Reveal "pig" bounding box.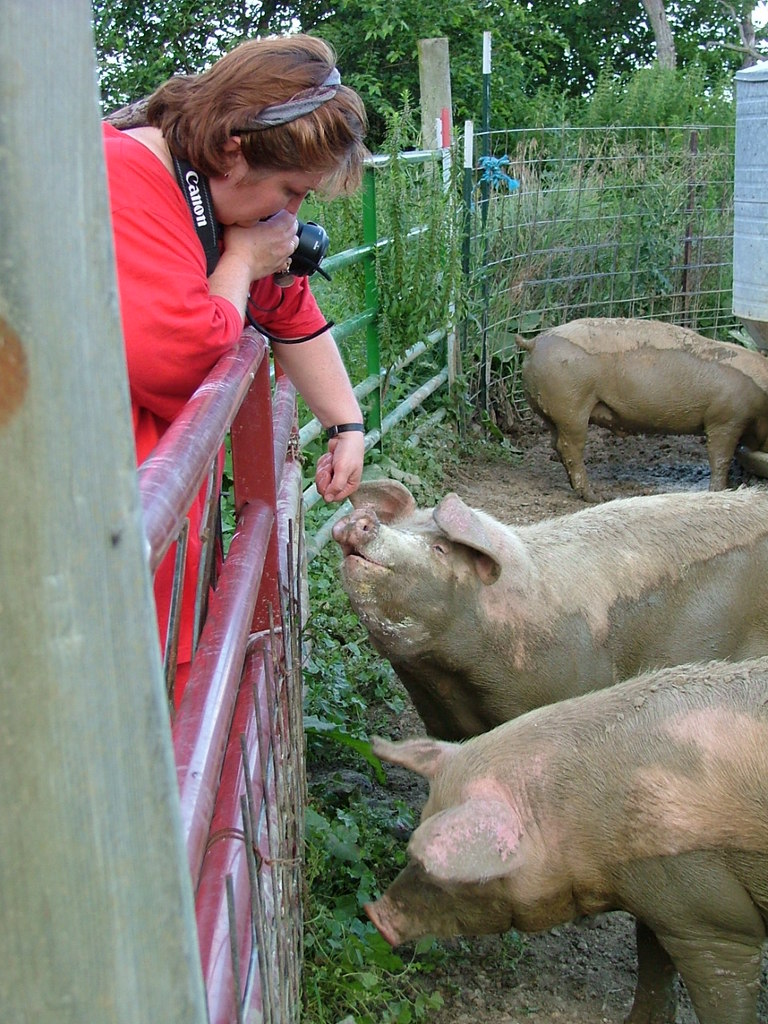
Revealed: region(514, 313, 767, 506).
